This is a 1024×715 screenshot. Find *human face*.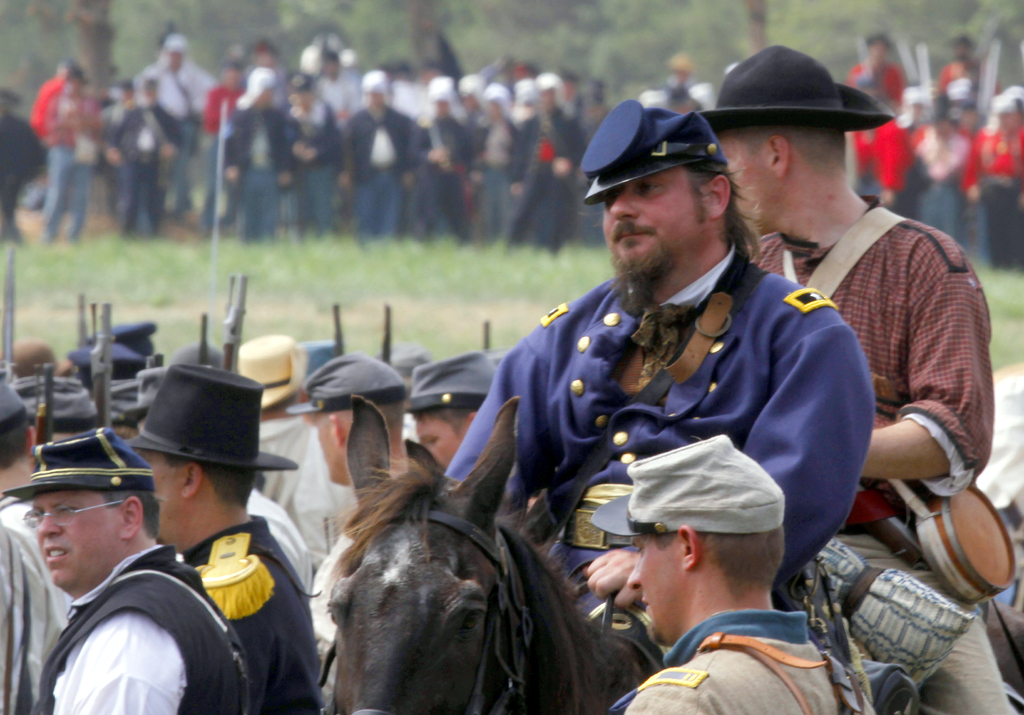
Bounding box: locate(417, 417, 465, 467).
